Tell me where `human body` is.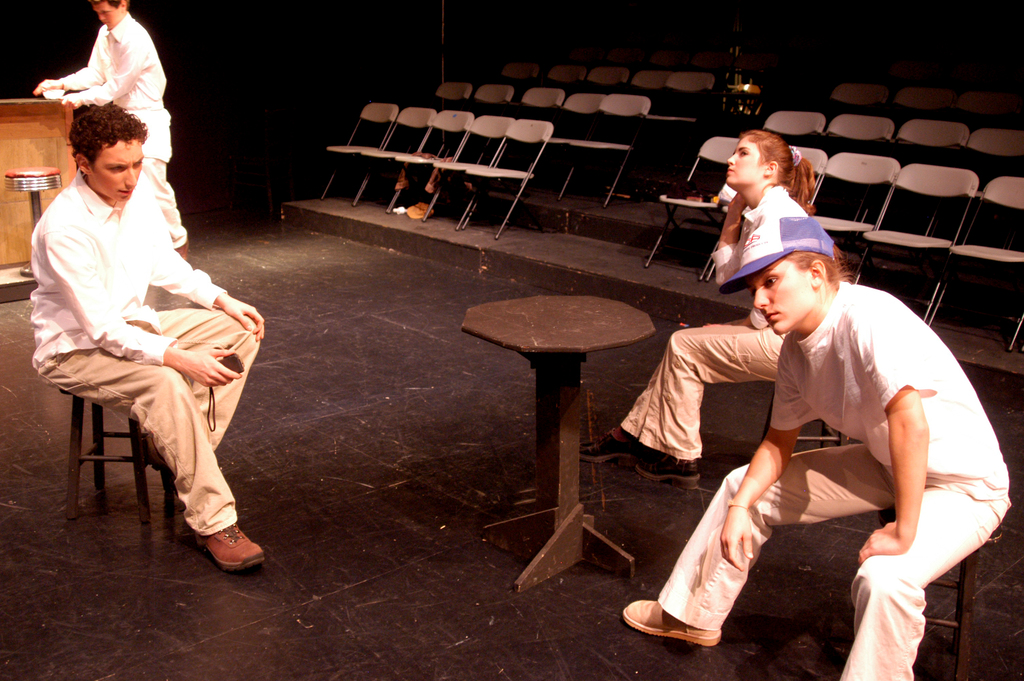
`human body` is at (x1=27, y1=60, x2=243, y2=575).
